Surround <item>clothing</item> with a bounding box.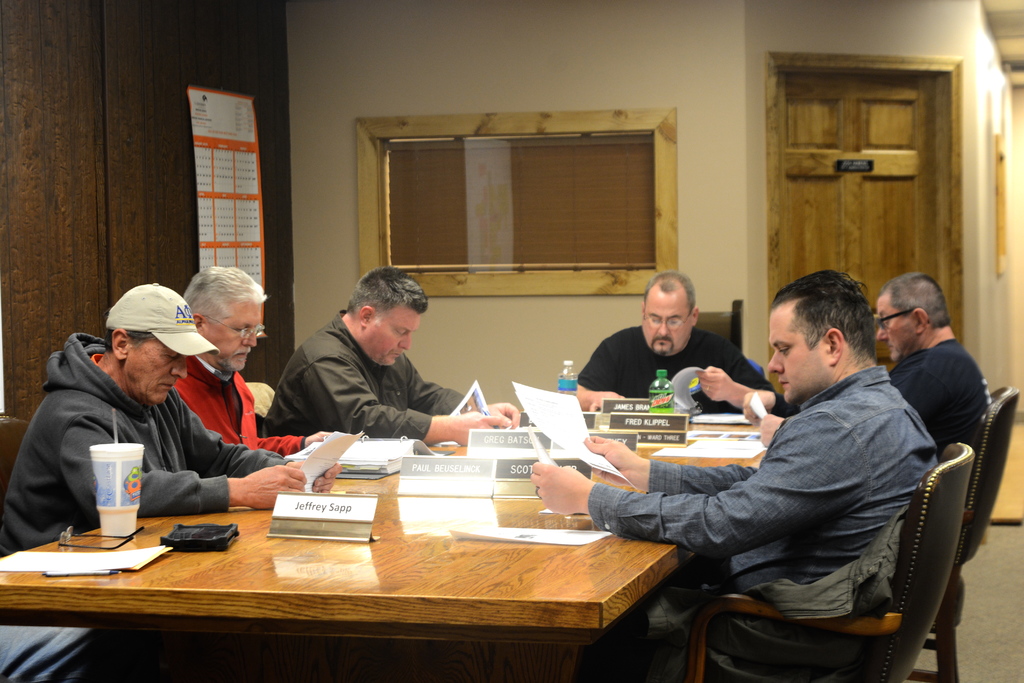
locate(241, 302, 467, 452).
